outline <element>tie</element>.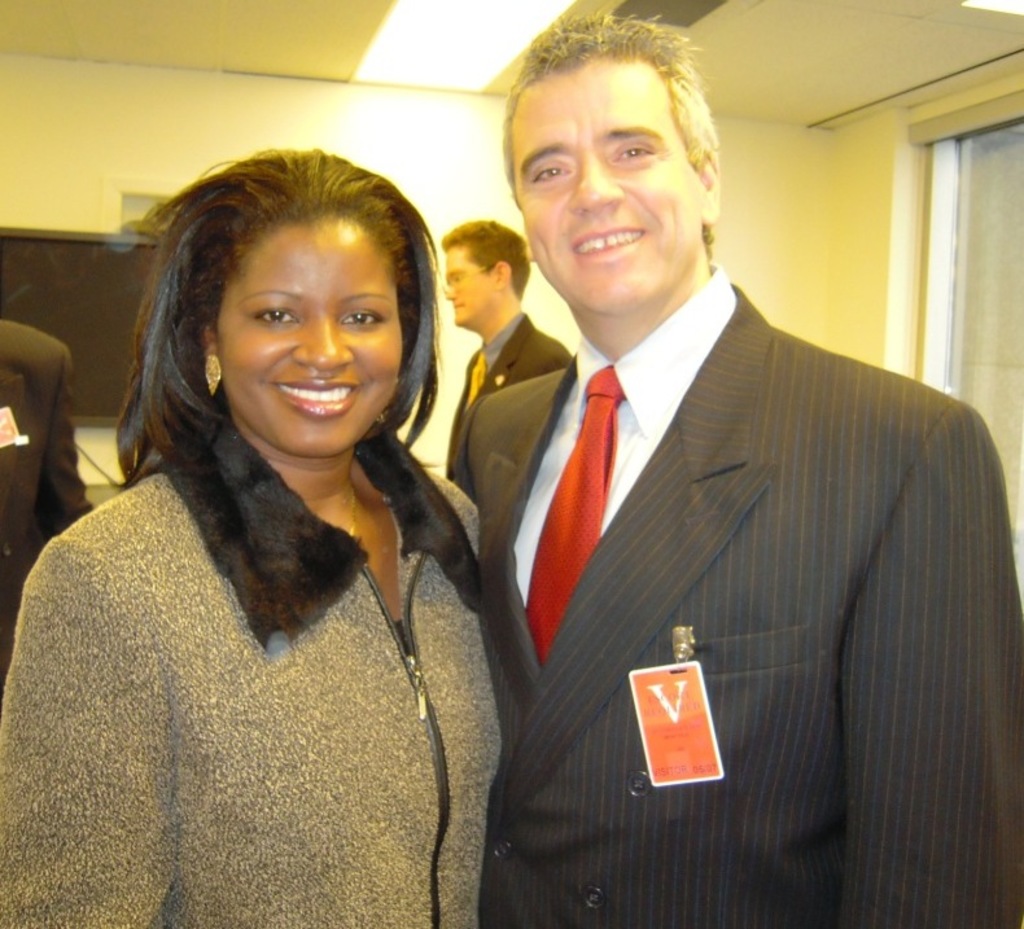
Outline: 463, 354, 491, 412.
